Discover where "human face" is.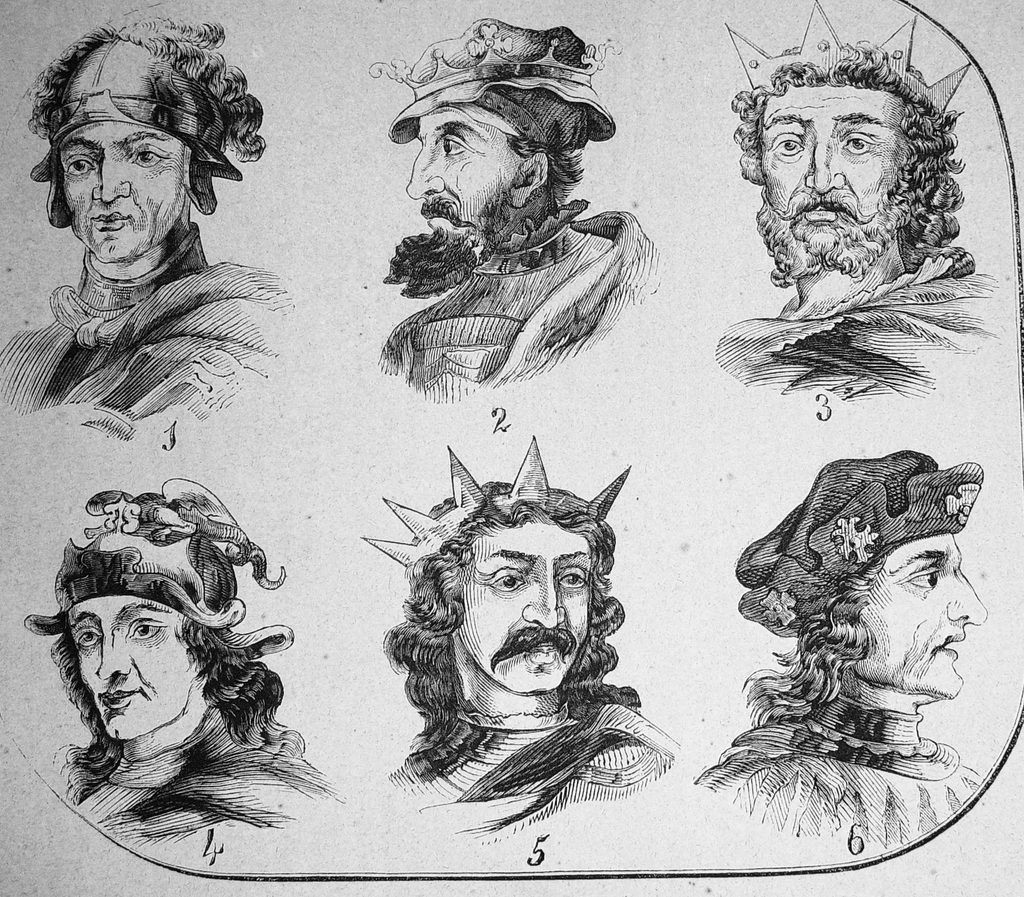
Discovered at [61, 120, 187, 260].
